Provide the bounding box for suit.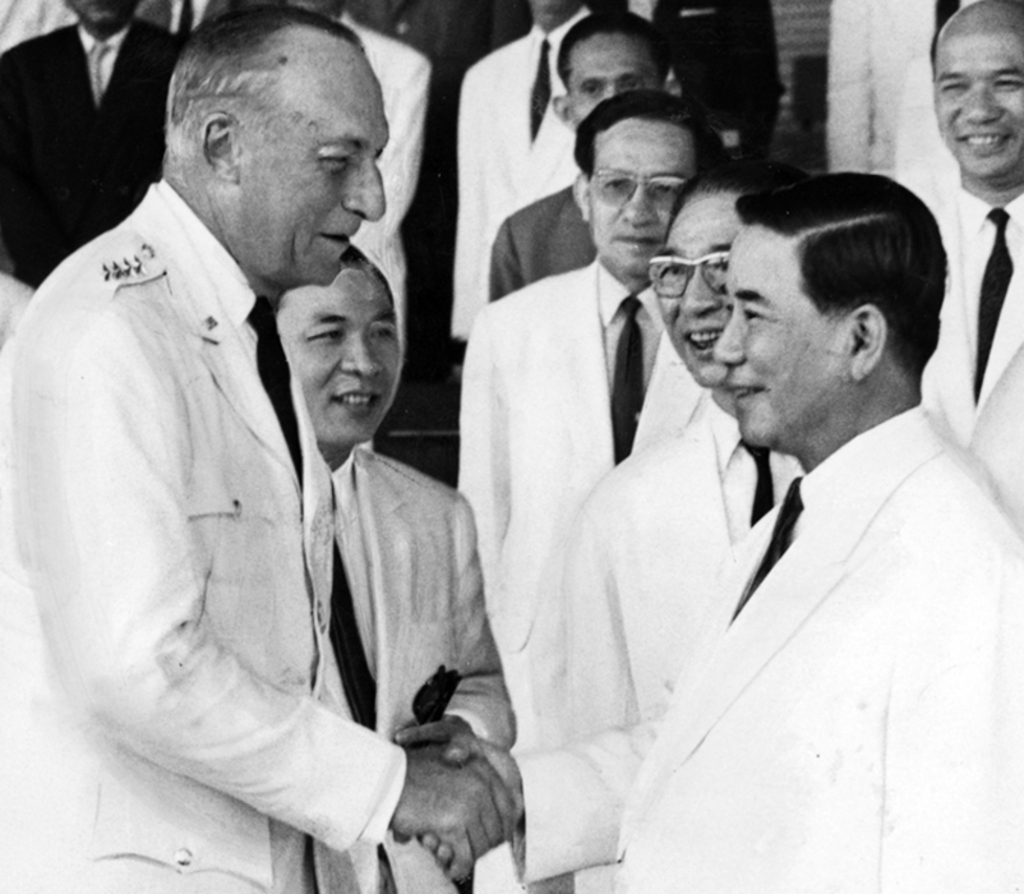
pyautogui.locateOnScreen(452, 4, 688, 335).
